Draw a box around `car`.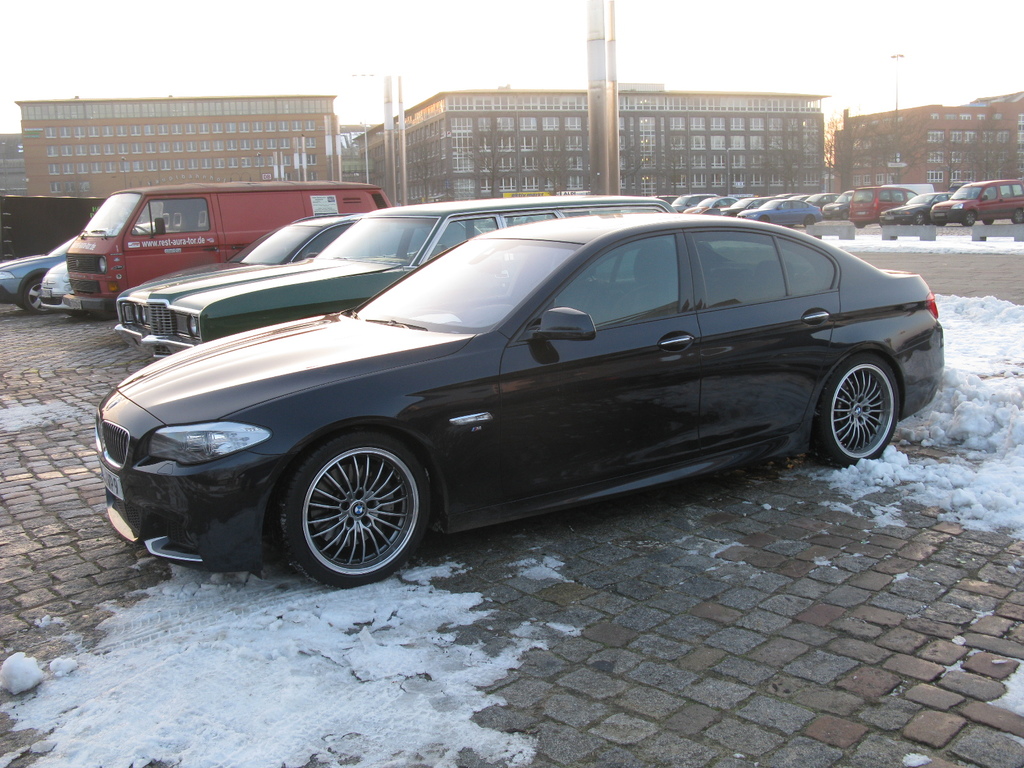
{"left": 825, "top": 188, "right": 854, "bottom": 223}.
